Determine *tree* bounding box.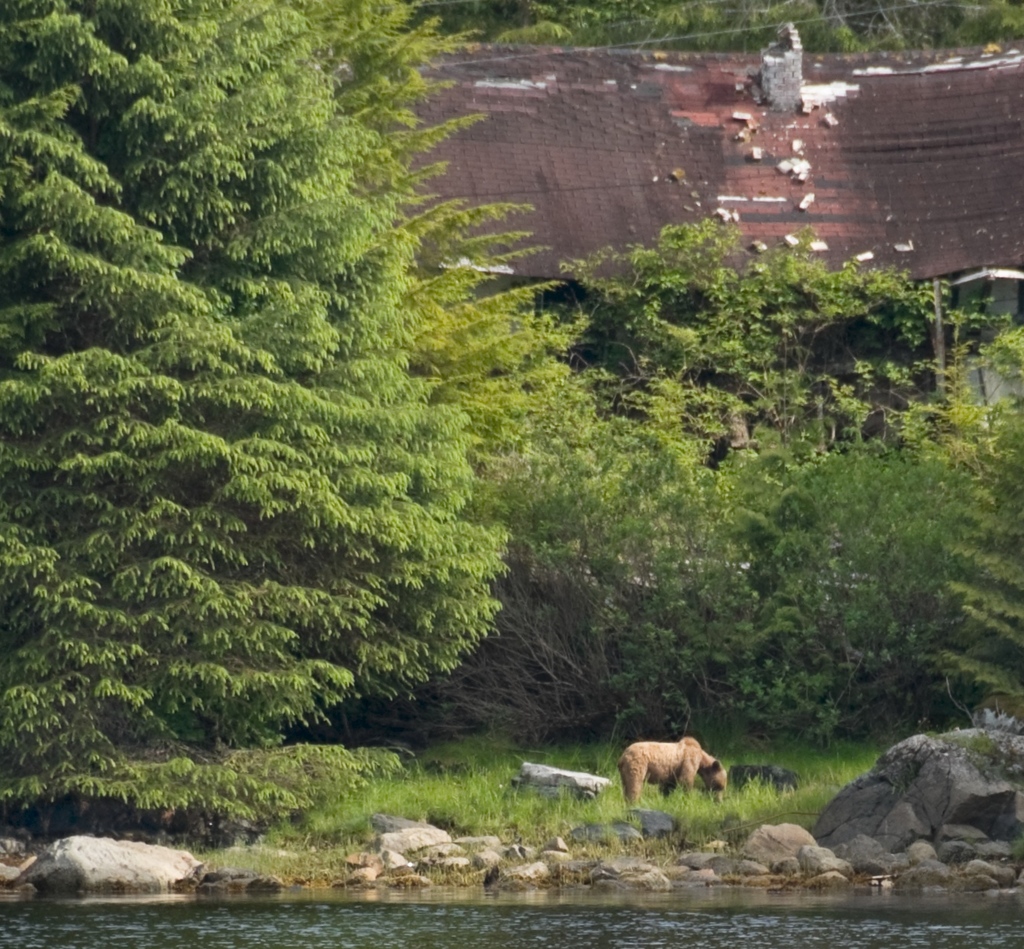
Determined: <region>0, 0, 497, 798</region>.
